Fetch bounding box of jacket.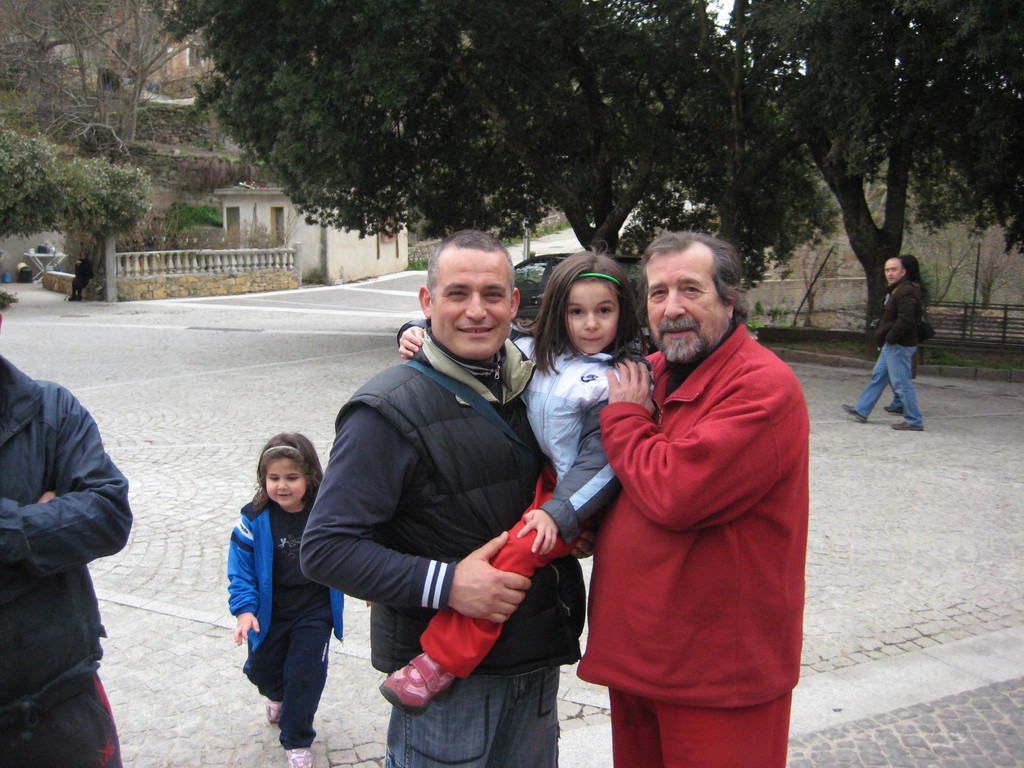
Bbox: bbox=(874, 278, 931, 346).
